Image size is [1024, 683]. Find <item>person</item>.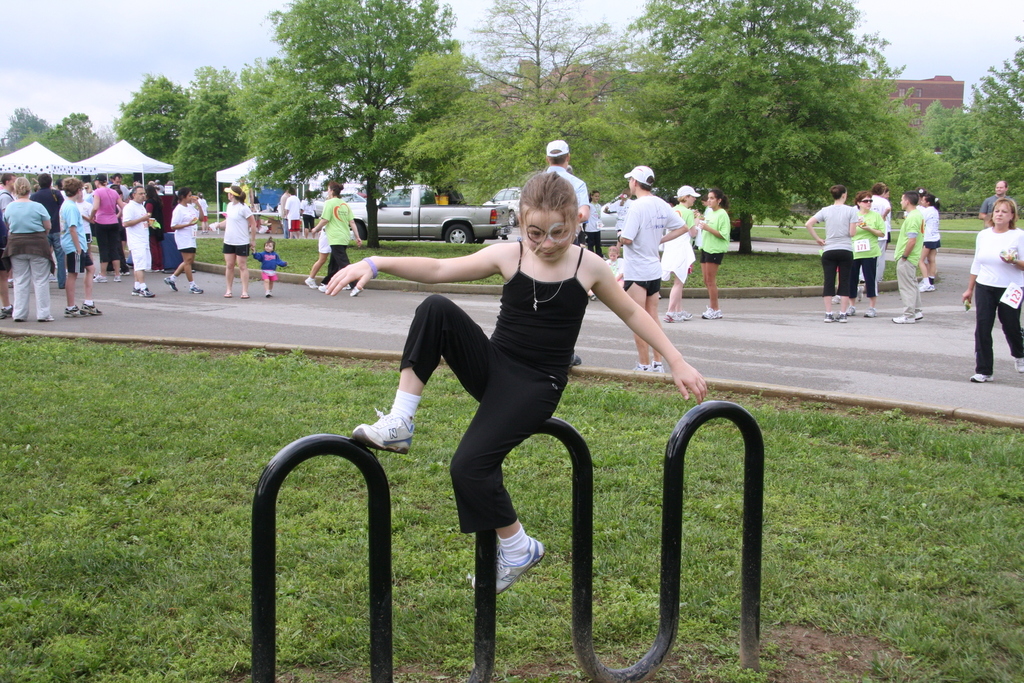
{"x1": 282, "y1": 188, "x2": 305, "y2": 231}.
